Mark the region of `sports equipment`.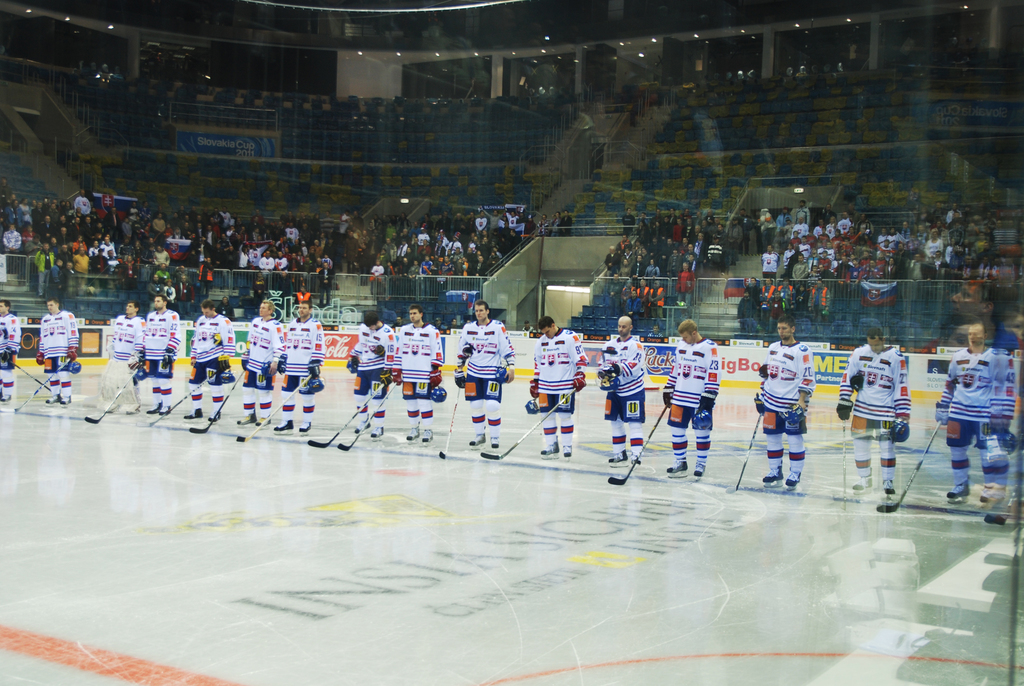
Region: 841, 420, 846, 500.
